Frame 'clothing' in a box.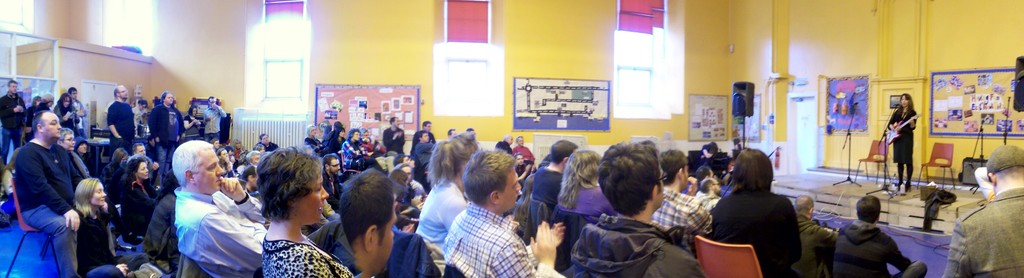
box=[173, 120, 200, 134].
